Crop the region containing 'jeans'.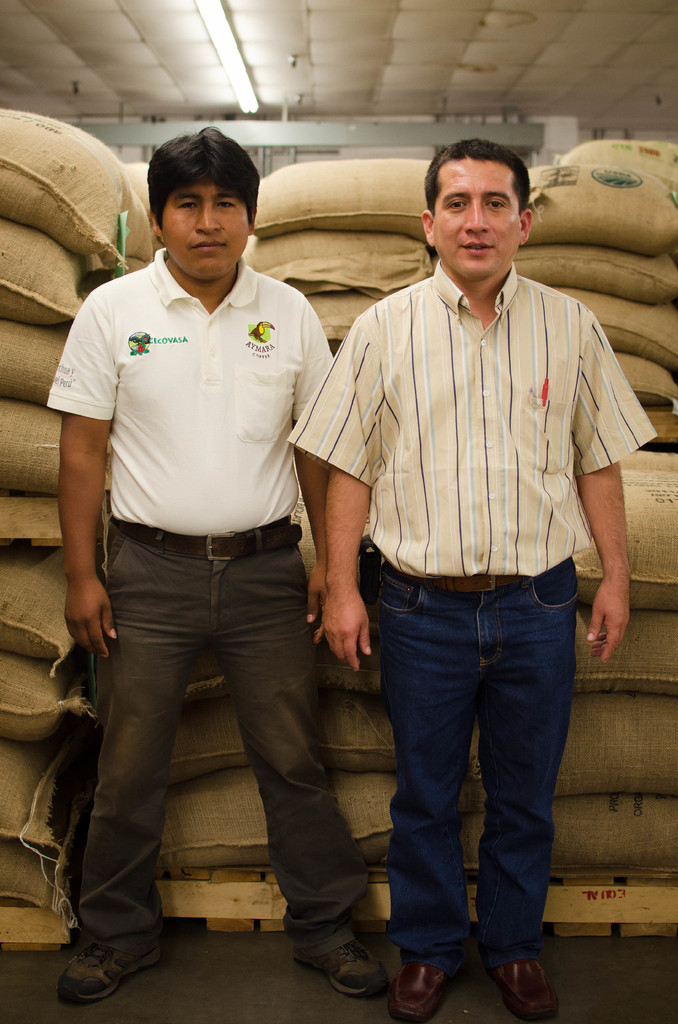
Crop region: l=362, t=570, r=592, b=999.
